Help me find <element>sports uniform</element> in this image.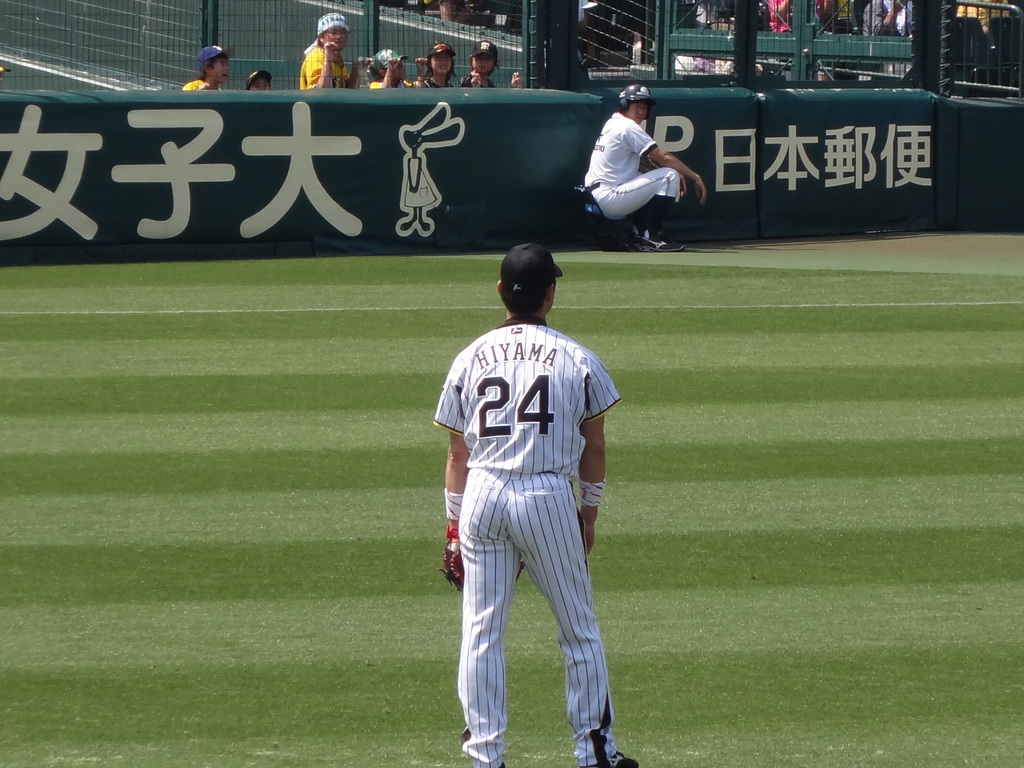
Found it: <box>584,100,685,245</box>.
